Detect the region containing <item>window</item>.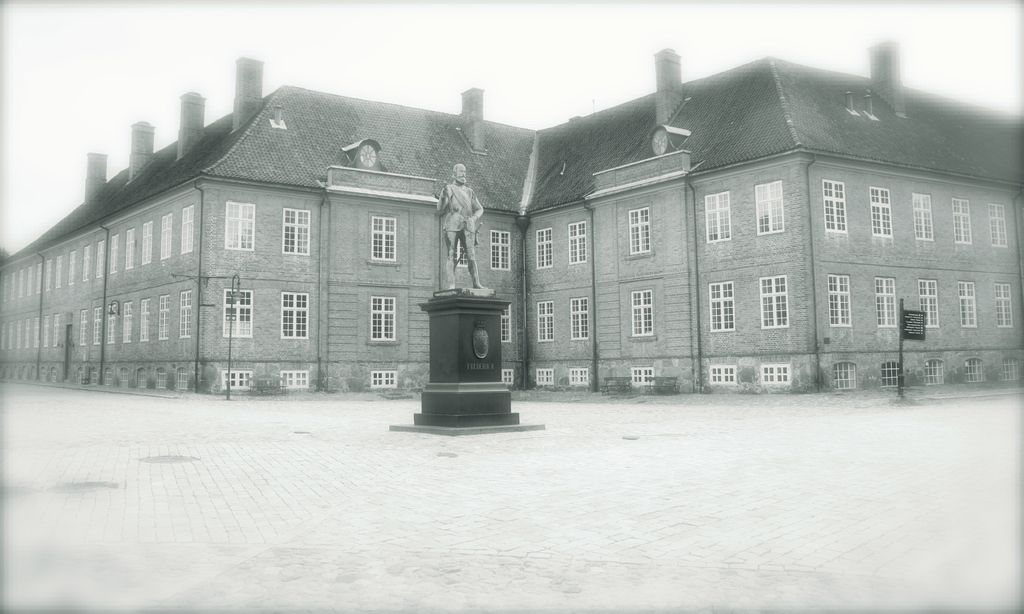
detection(76, 309, 89, 348).
